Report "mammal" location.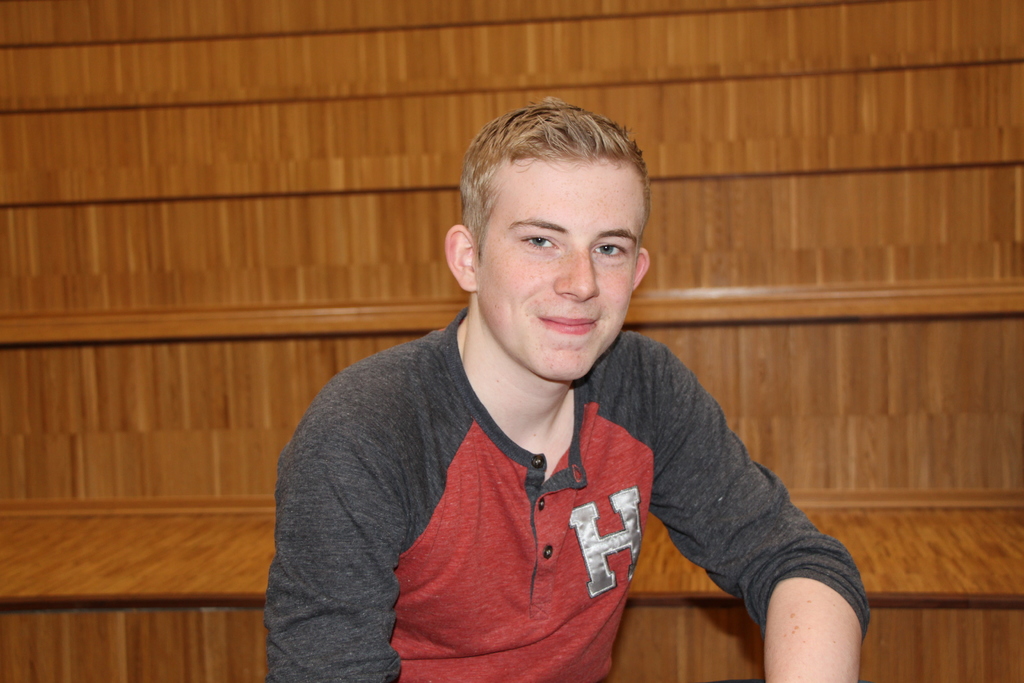
Report: 259 101 878 682.
